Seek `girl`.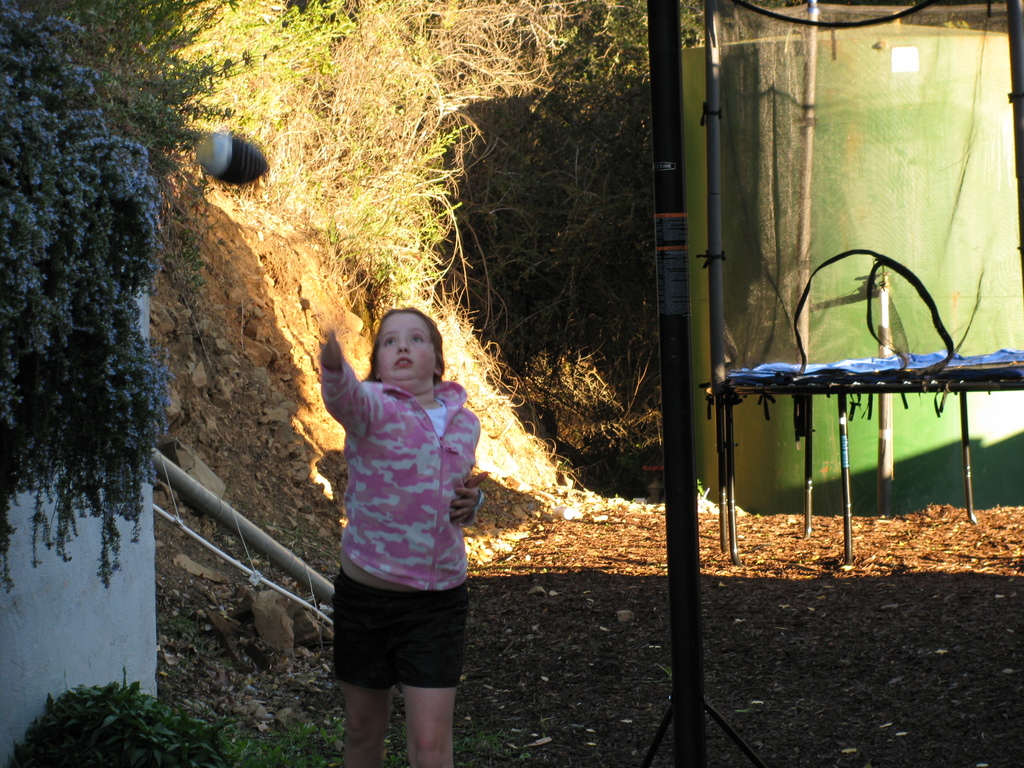
<region>316, 306, 485, 767</region>.
